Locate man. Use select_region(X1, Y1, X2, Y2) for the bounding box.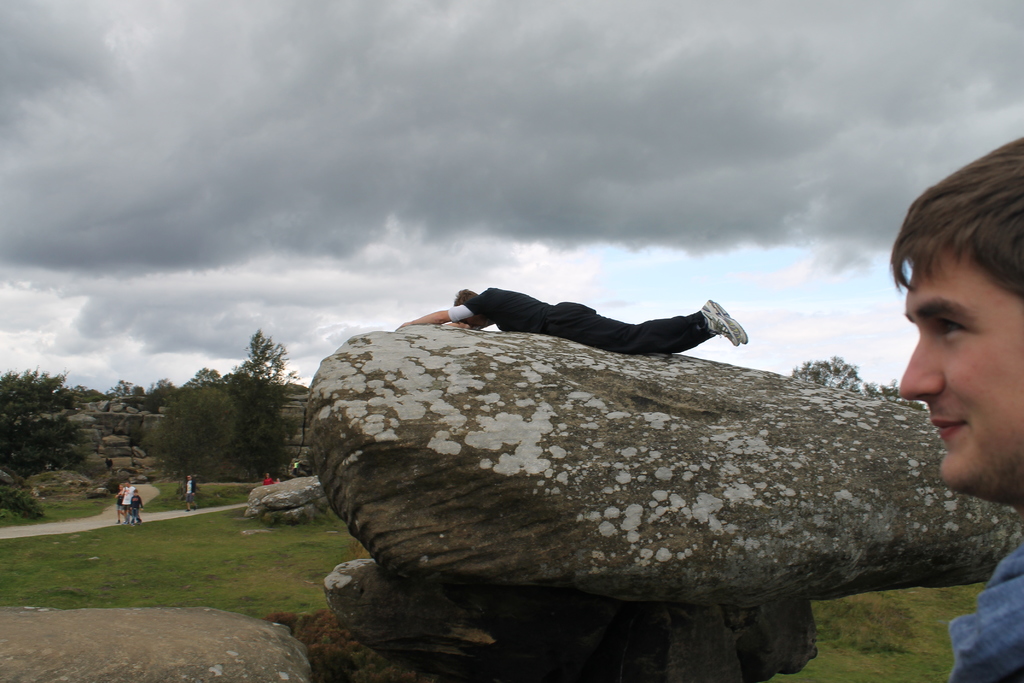
select_region(264, 473, 273, 488).
